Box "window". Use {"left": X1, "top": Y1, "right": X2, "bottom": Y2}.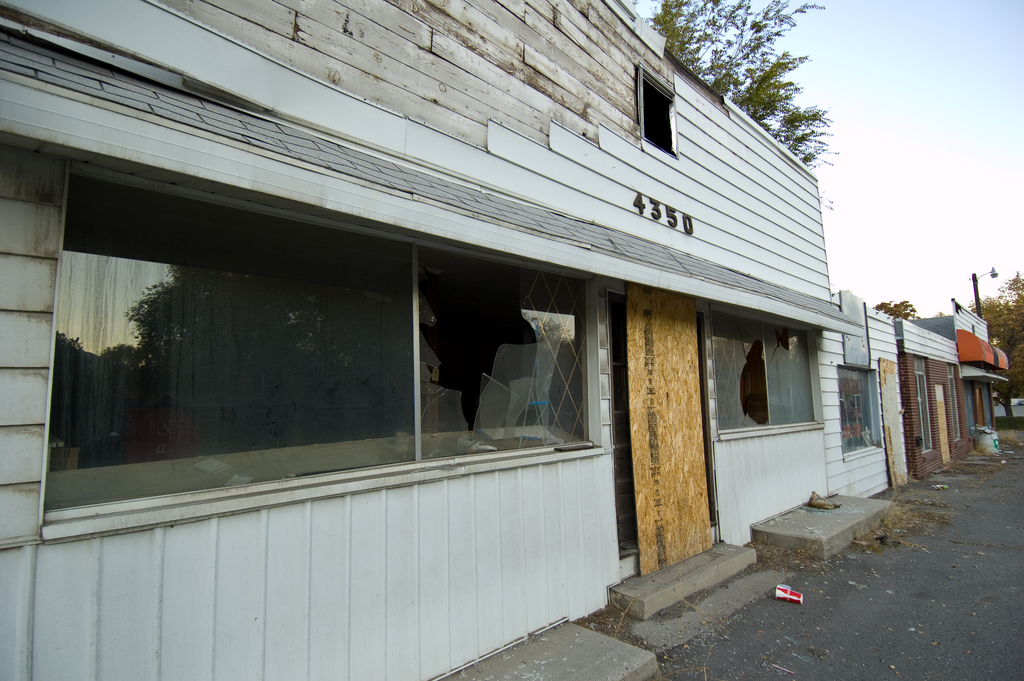
{"left": 47, "top": 161, "right": 595, "bottom": 529}.
